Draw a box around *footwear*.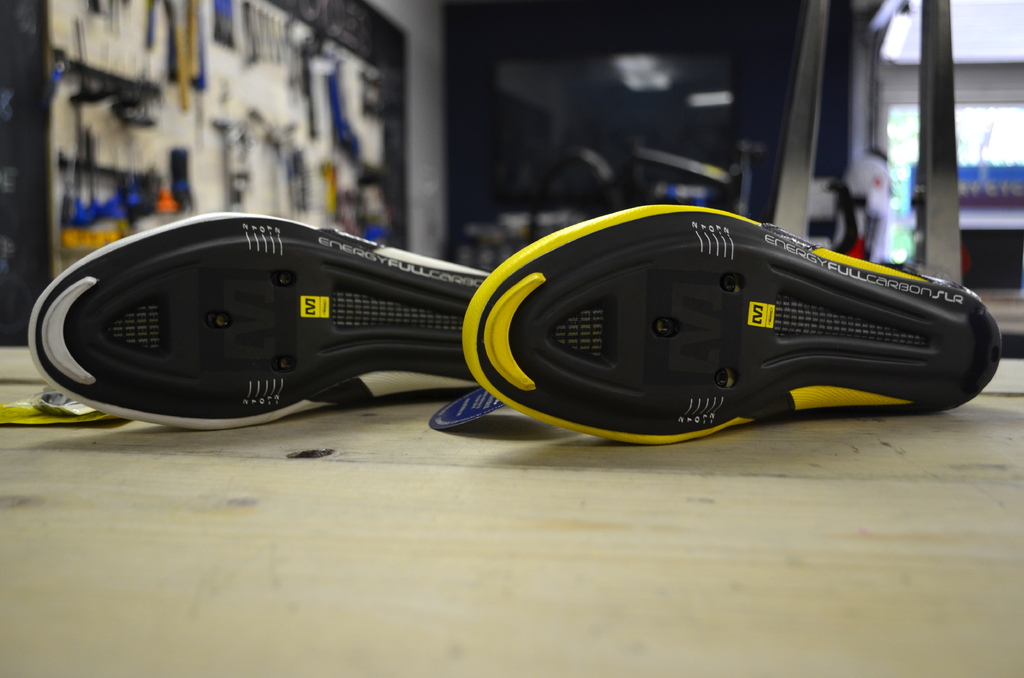
{"x1": 461, "y1": 207, "x2": 999, "y2": 444}.
